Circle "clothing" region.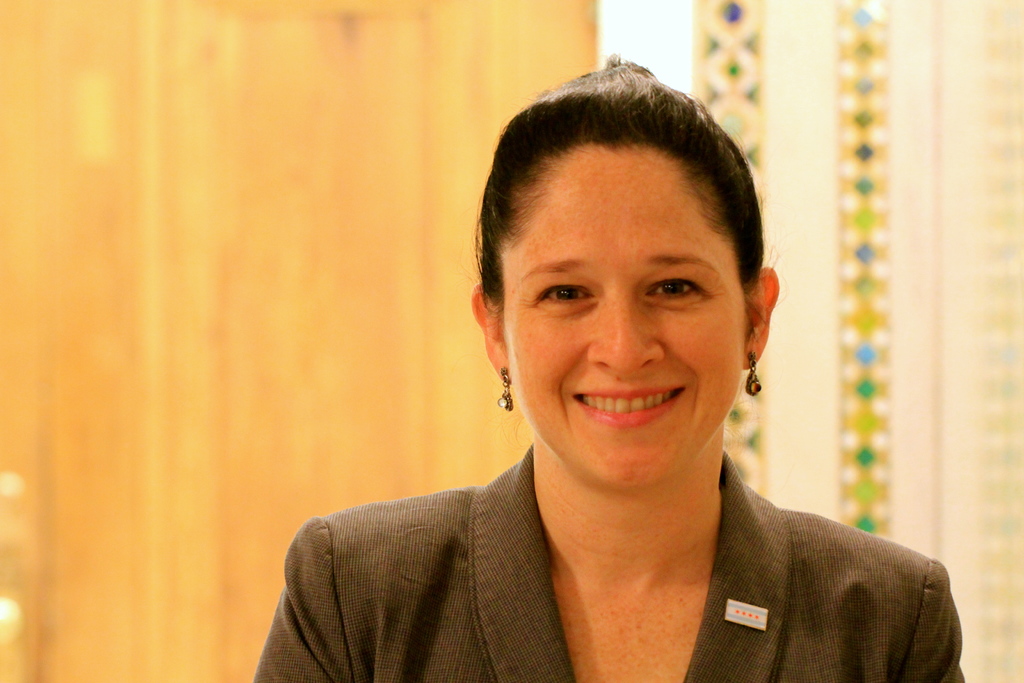
Region: x1=247, y1=383, x2=963, y2=675.
